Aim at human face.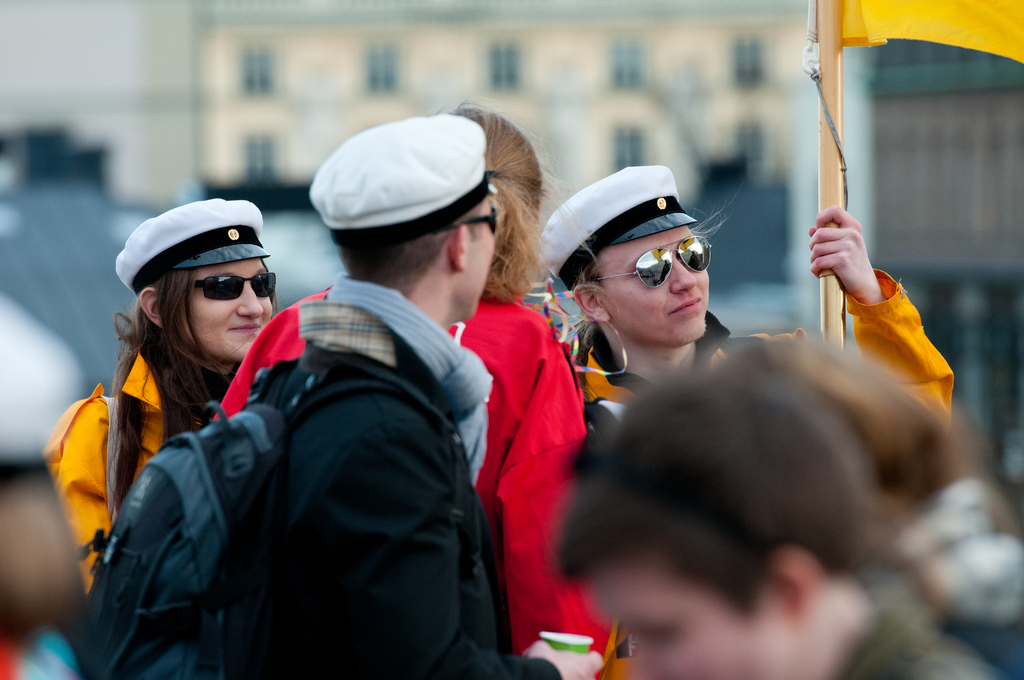
Aimed at Rect(464, 203, 499, 314).
